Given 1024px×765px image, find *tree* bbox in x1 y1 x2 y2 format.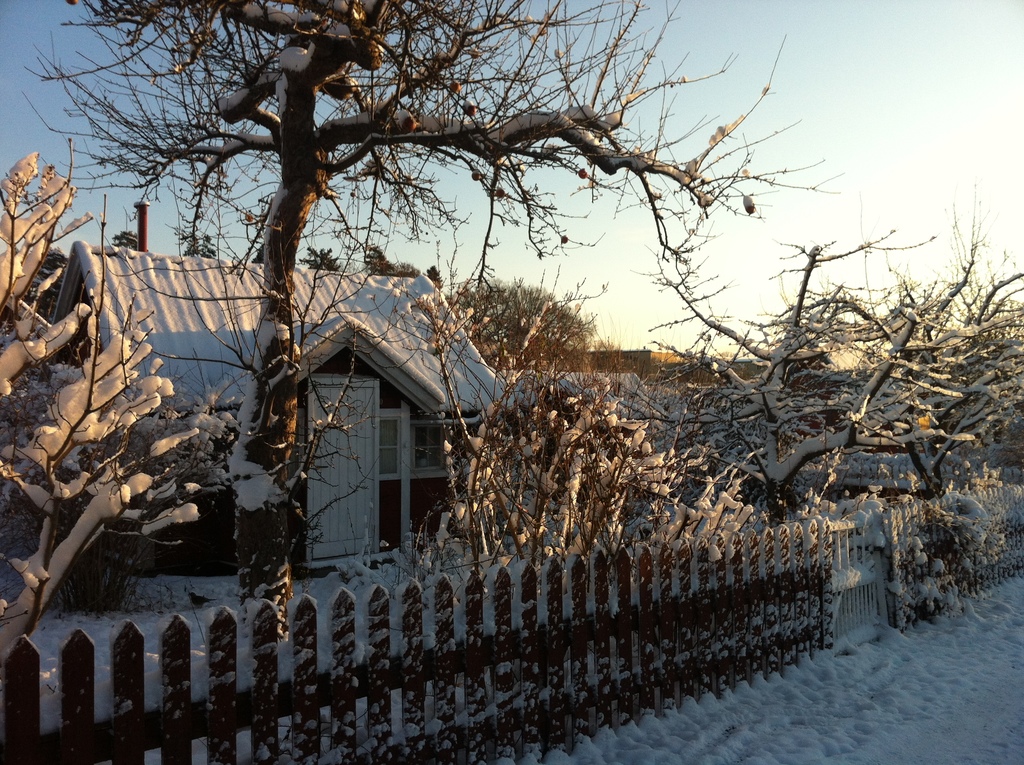
559 189 1001 576.
